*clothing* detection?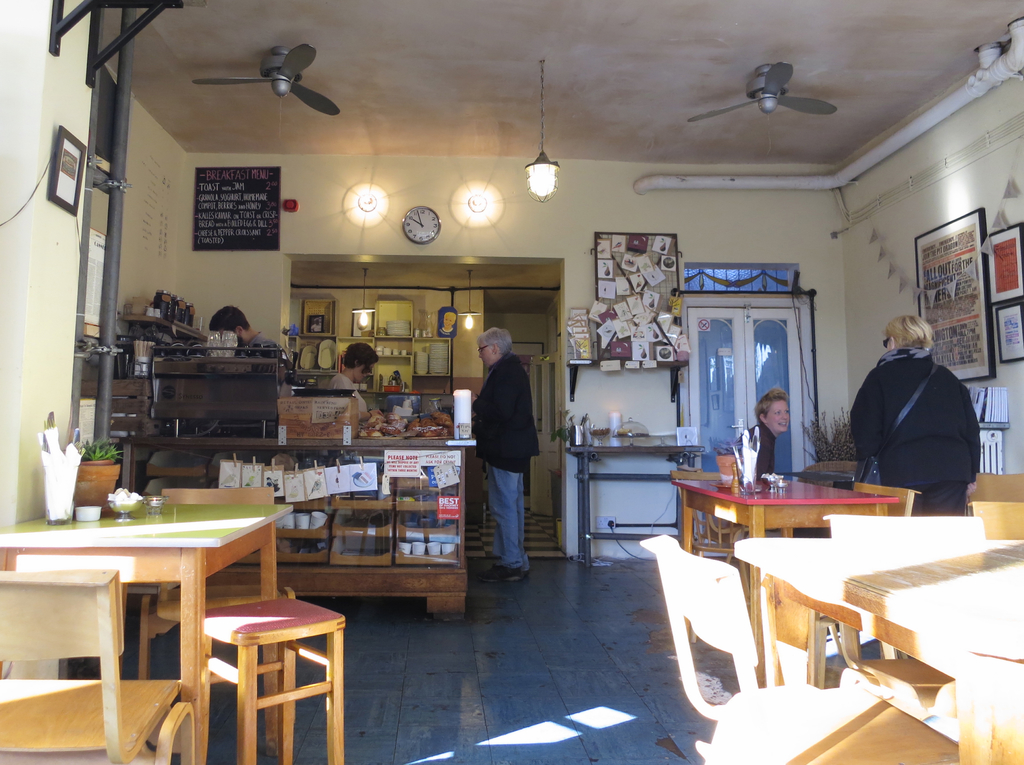
locate(241, 331, 280, 352)
